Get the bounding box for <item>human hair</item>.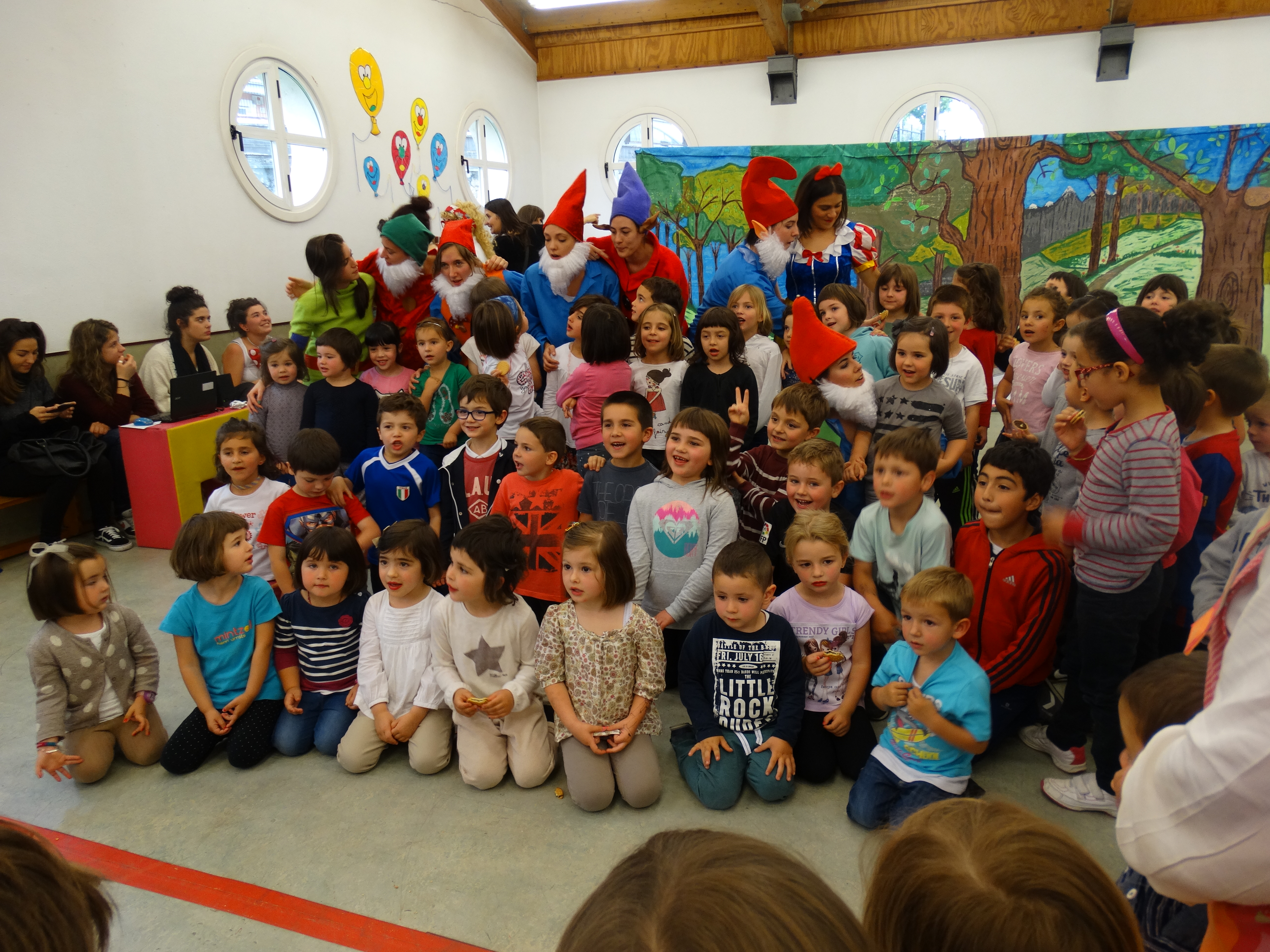
box=[194, 40, 208, 59].
